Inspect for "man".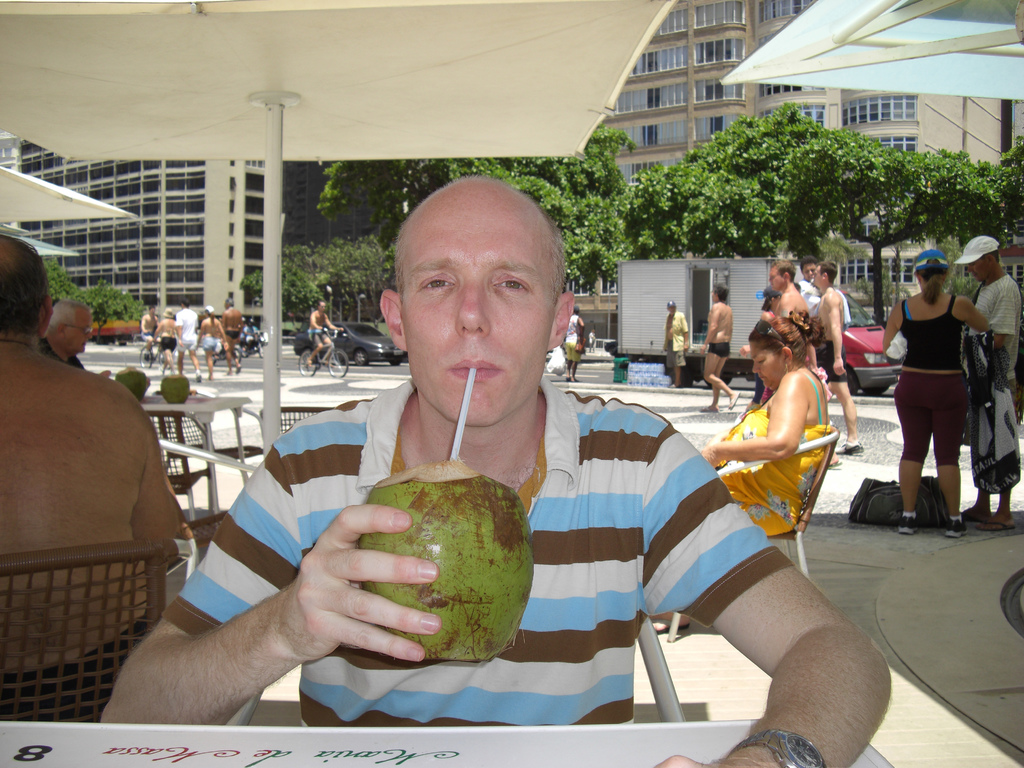
Inspection: [x1=0, y1=237, x2=185, y2=721].
